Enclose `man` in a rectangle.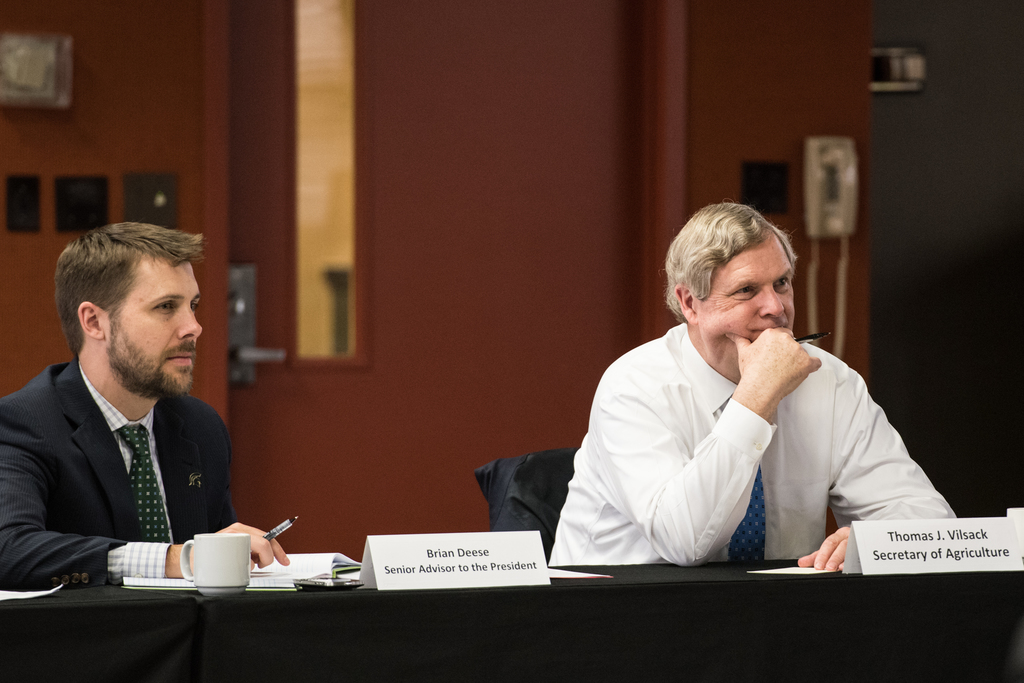
left=0, top=223, right=273, bottom=602.
